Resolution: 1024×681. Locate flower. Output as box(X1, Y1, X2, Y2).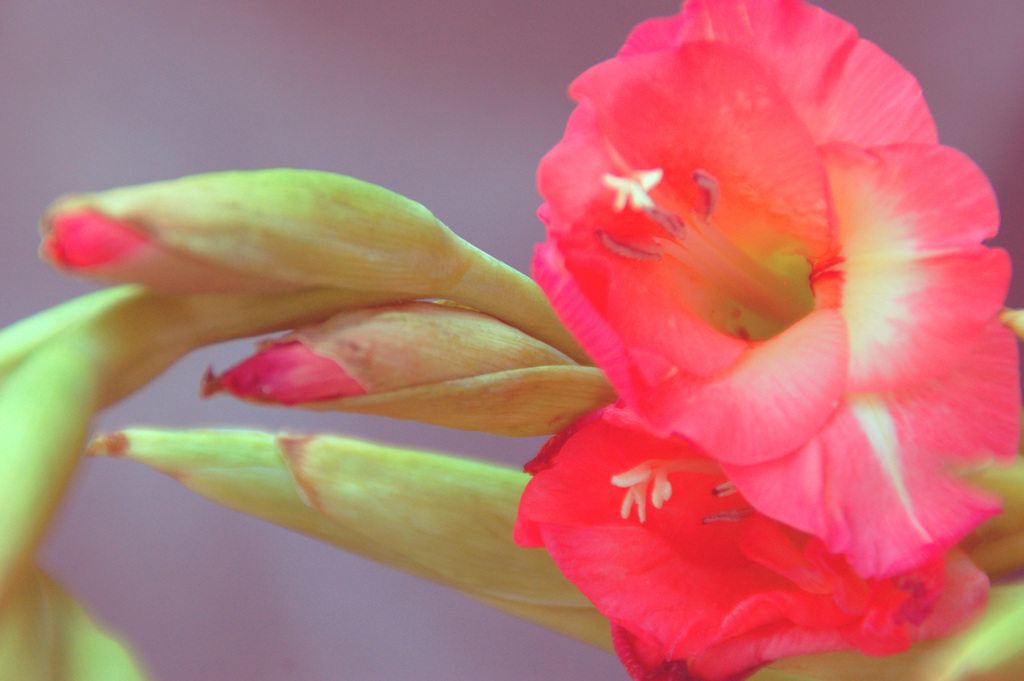
box(342, 4, 1023, 680).
